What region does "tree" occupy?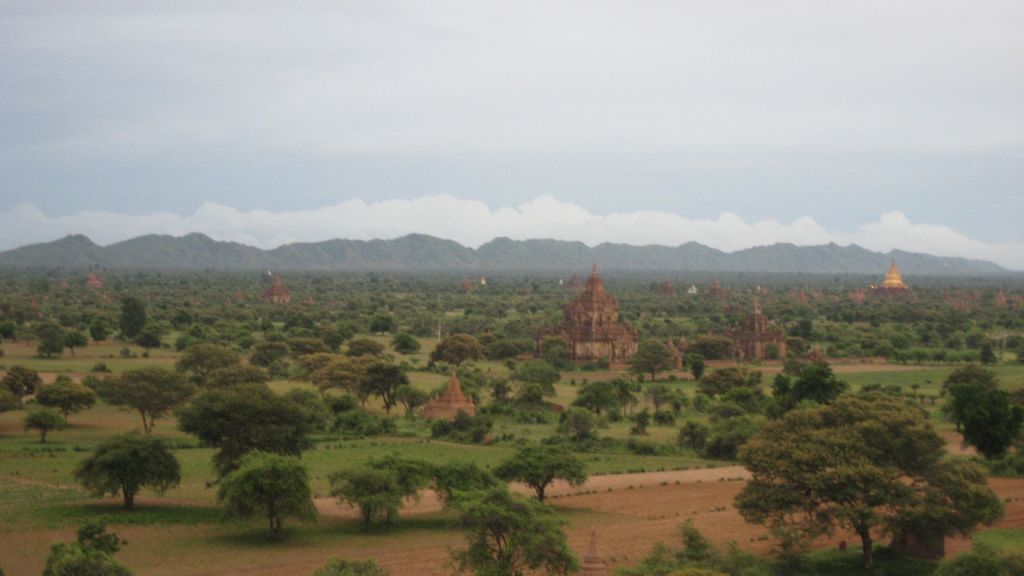
<box>34,374,90,415</box>.
